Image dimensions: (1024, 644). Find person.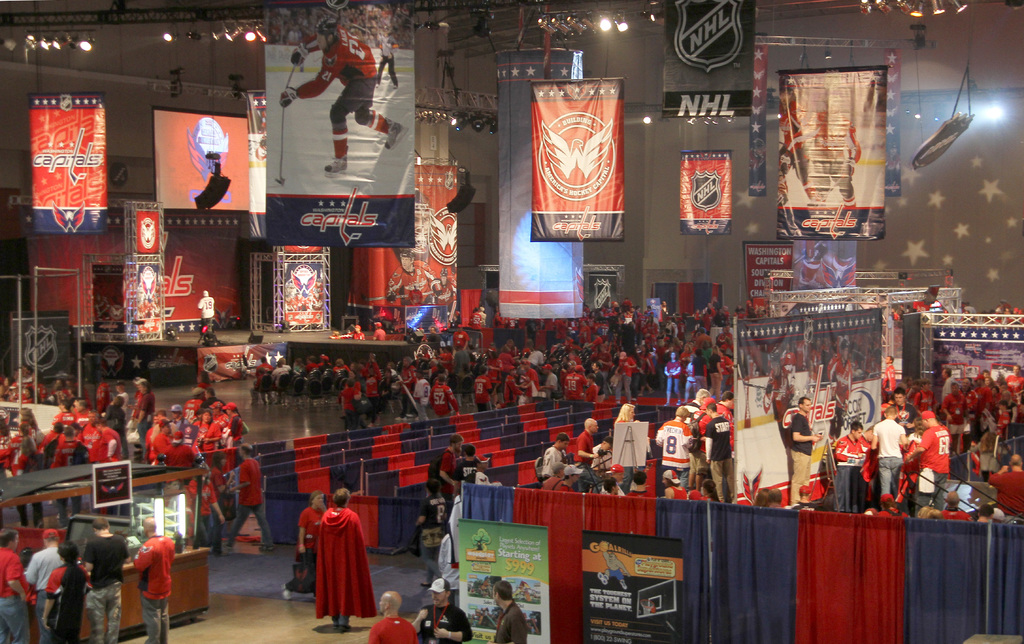
Rect(44, 541, 92, 643).
